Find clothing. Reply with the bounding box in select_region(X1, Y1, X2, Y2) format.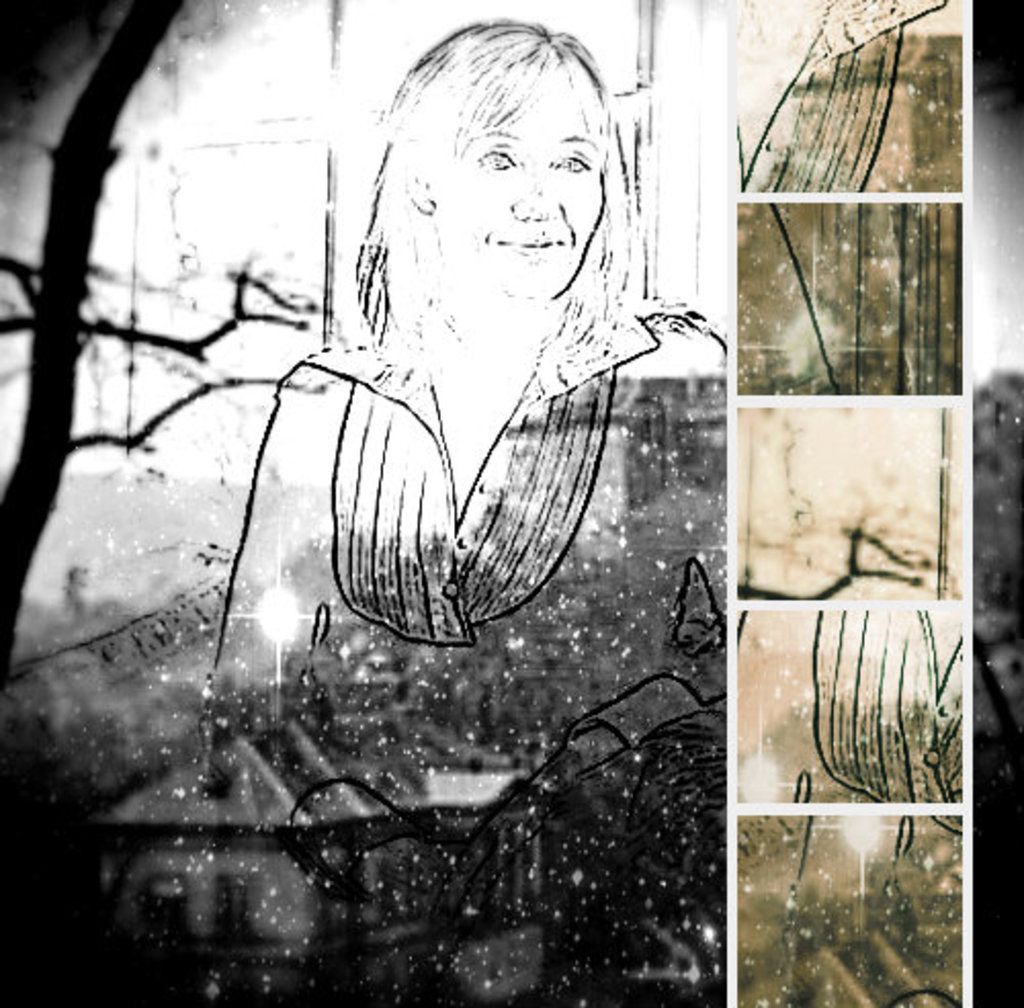
select_region(205, 289, 725, 793).
